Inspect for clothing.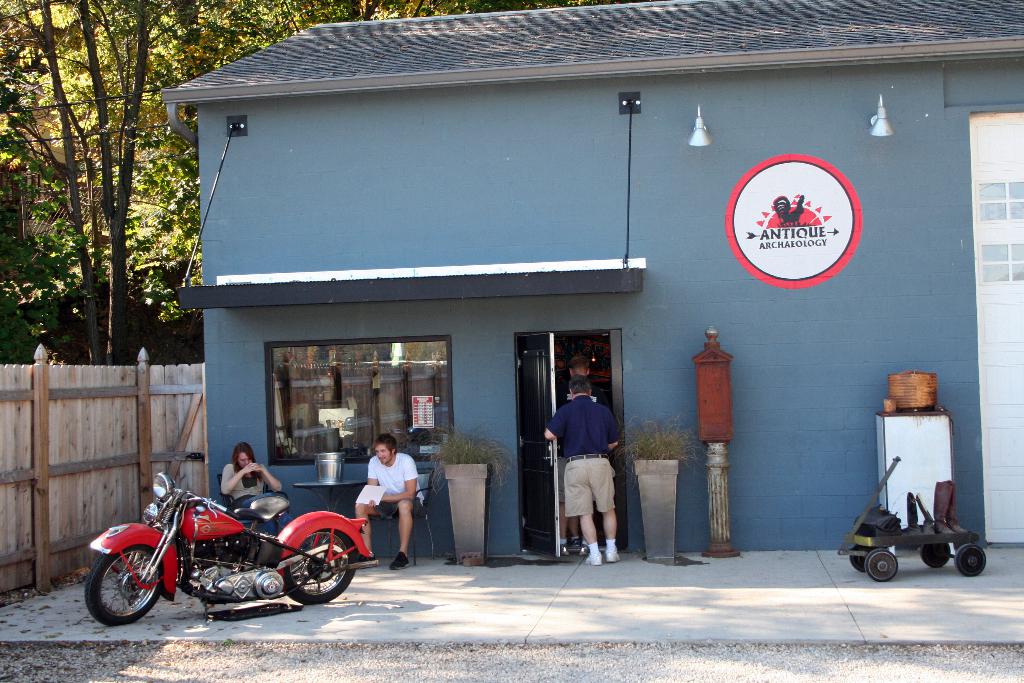
Inspection: region(564, 377, 639, 544).
